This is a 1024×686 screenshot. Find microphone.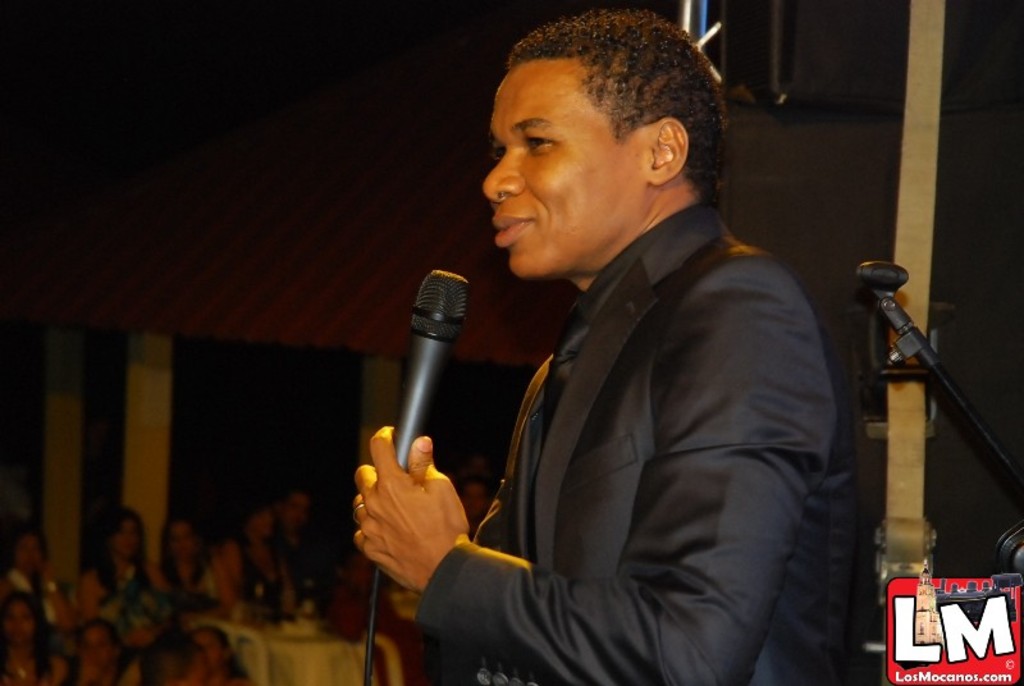
Bounding box: (left=342, top=273, right=466, bottom=499).
